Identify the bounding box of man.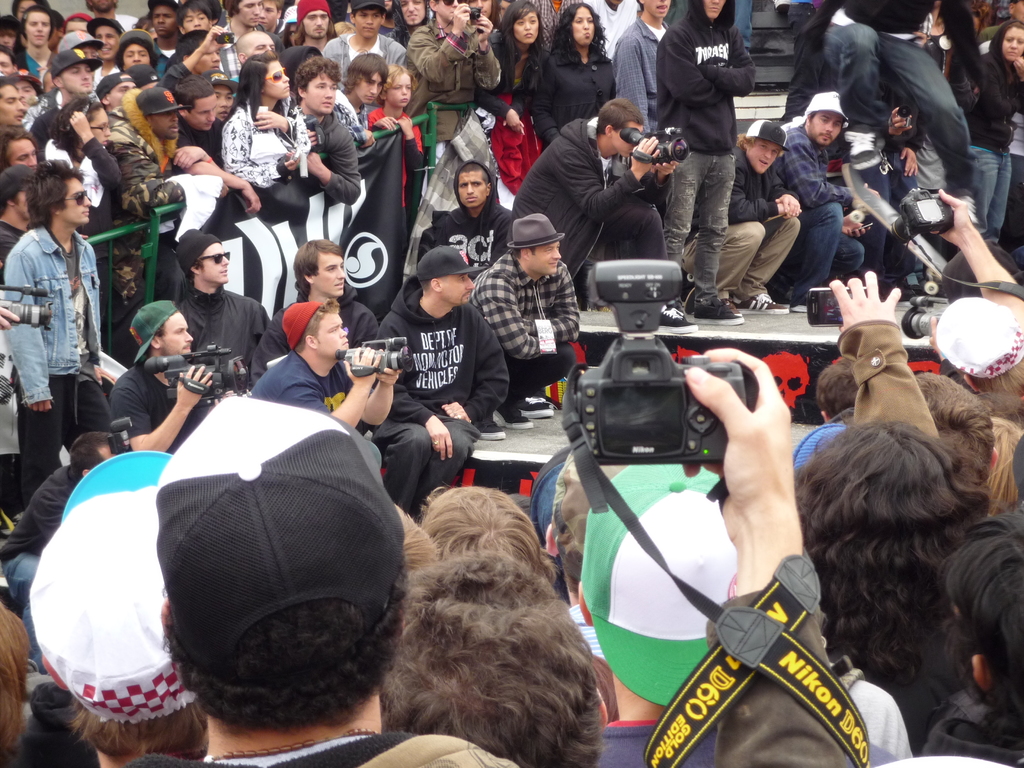
select_region(506, 98, 700, 331).
